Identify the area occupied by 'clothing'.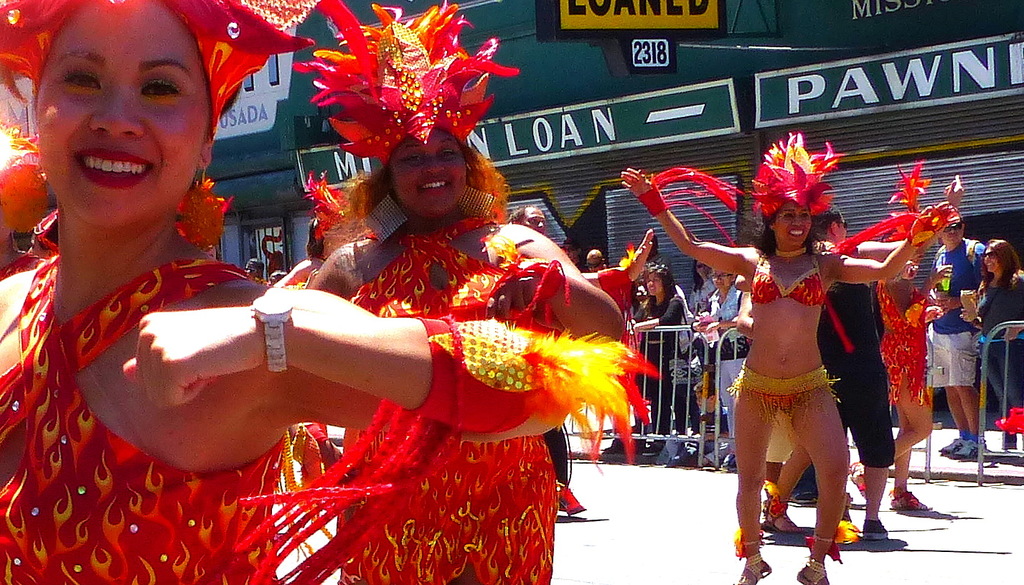
Area: (left=639, top=301, right=676, bottom=451).
